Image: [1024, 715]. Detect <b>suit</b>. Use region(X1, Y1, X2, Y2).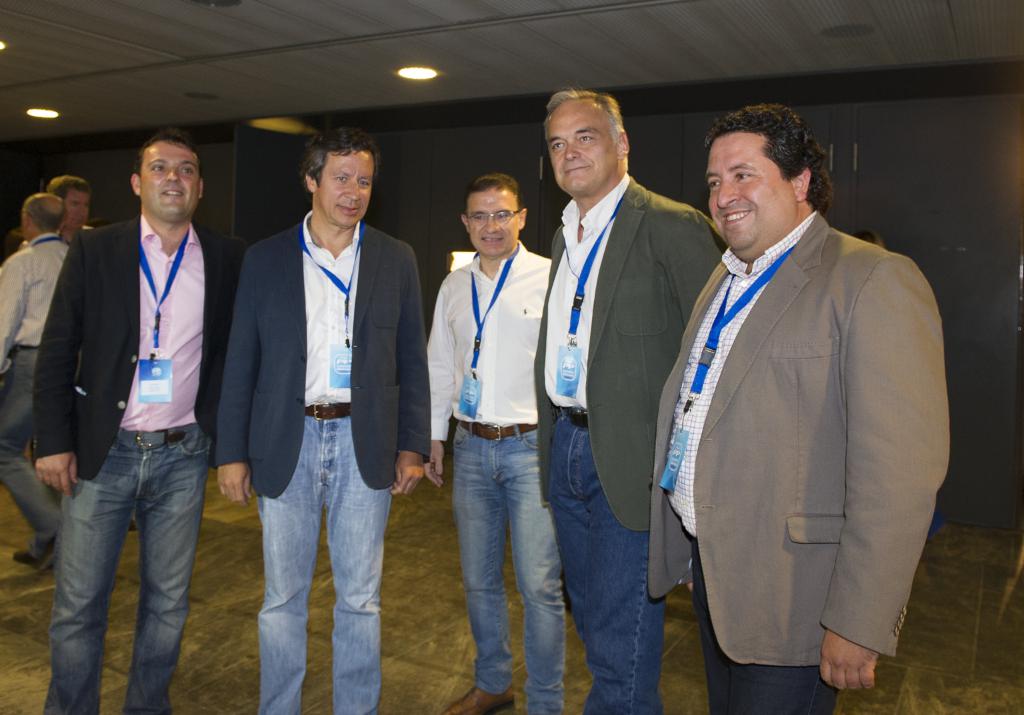
region(213, 207, 431, 500).
